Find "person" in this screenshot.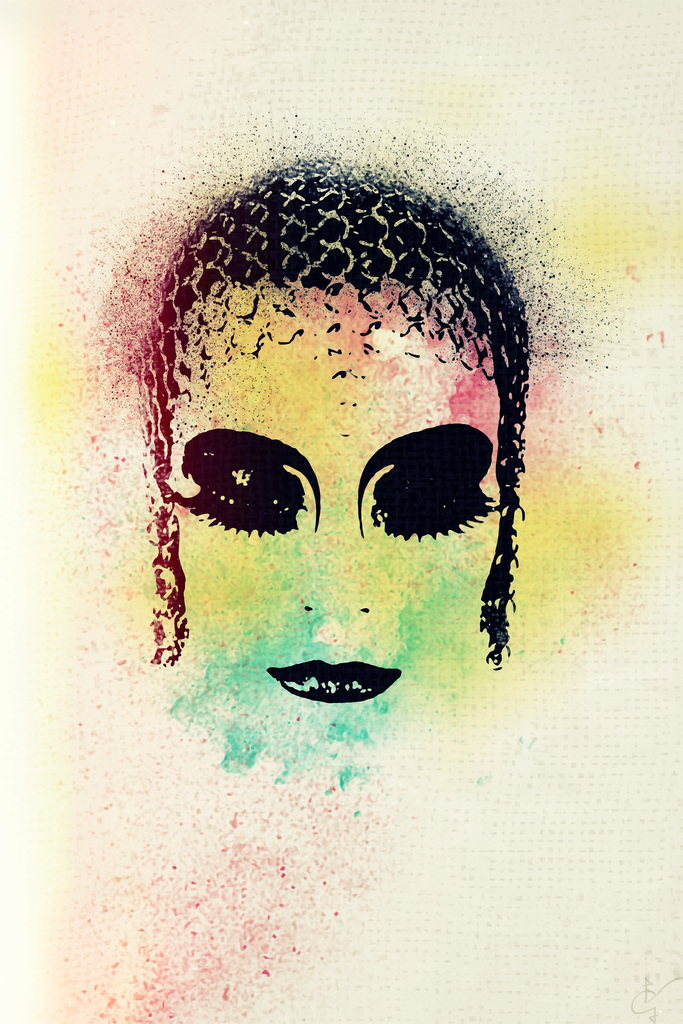
The bounding box for "person" is <bbox>123, 314, 544, 681</bbox>.
